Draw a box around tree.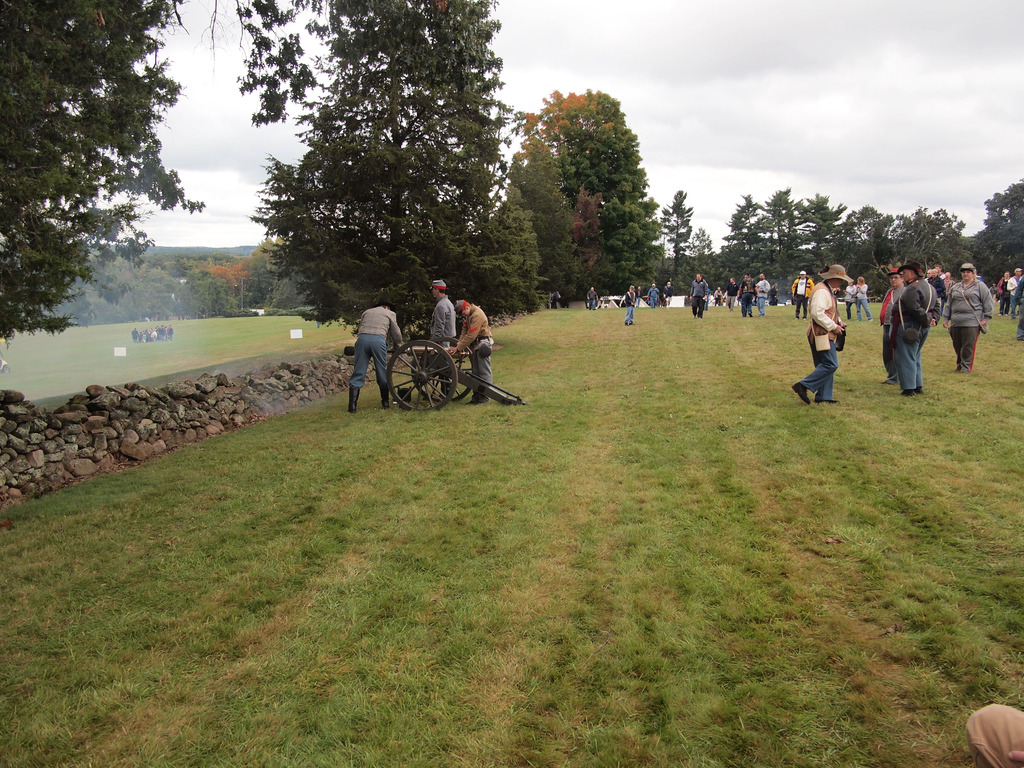
l=652, t=184, r=700, b=294.
